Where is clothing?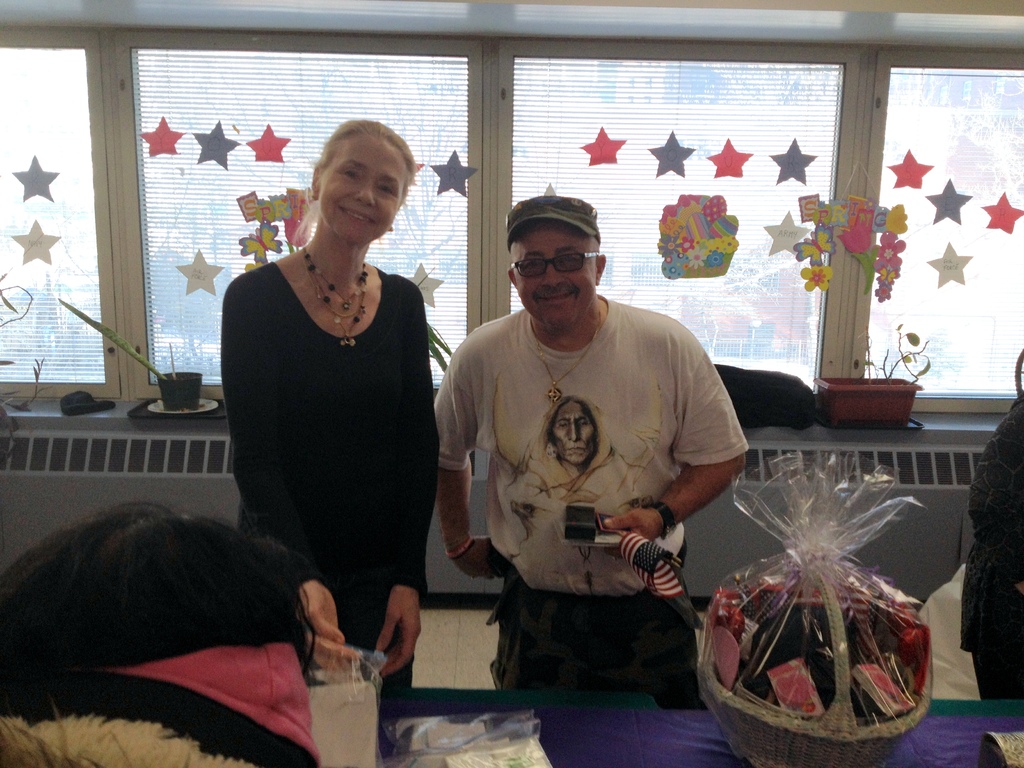
bbox=(527, 449, 638, 590).
